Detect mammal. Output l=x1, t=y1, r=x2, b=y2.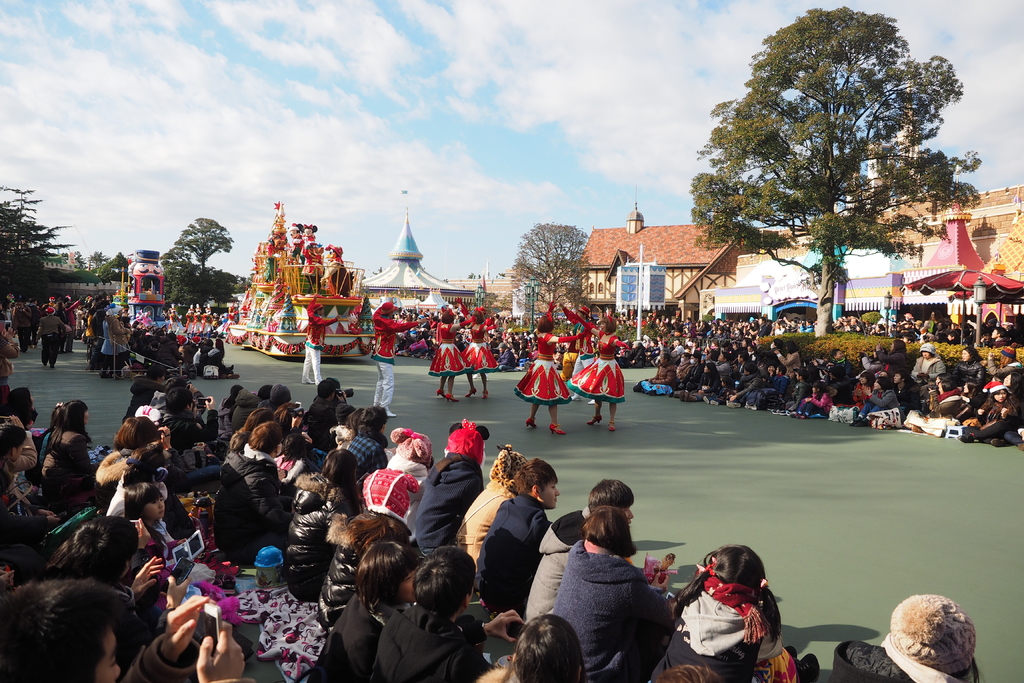
l=568, t=304, r=593, b=406.
